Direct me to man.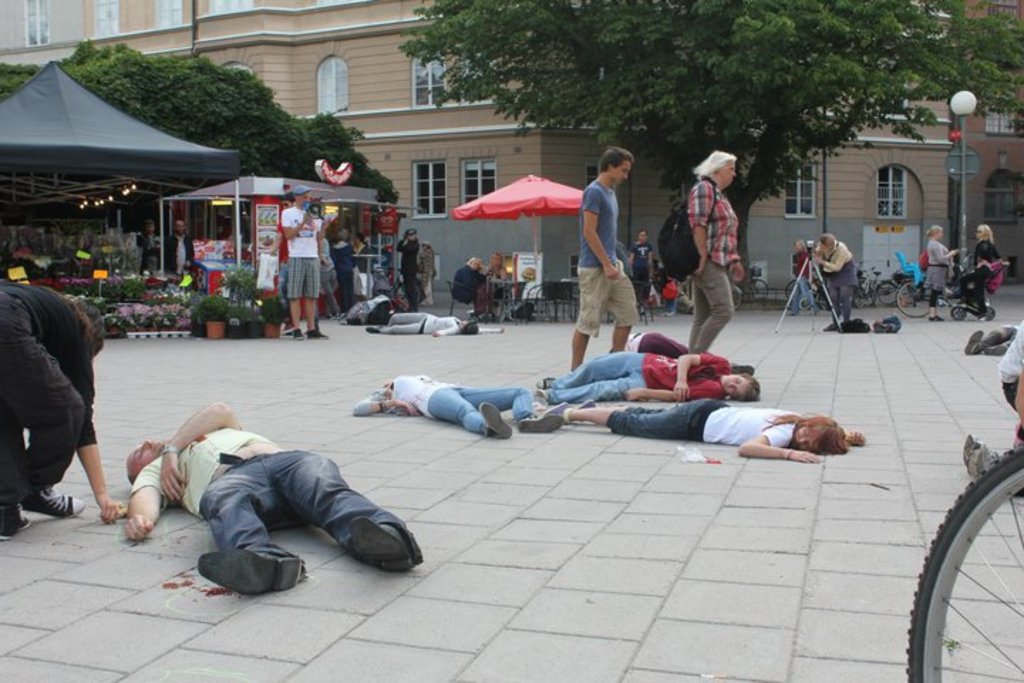
Direction: x1=139, y1=218, x2=154, y2=276.
